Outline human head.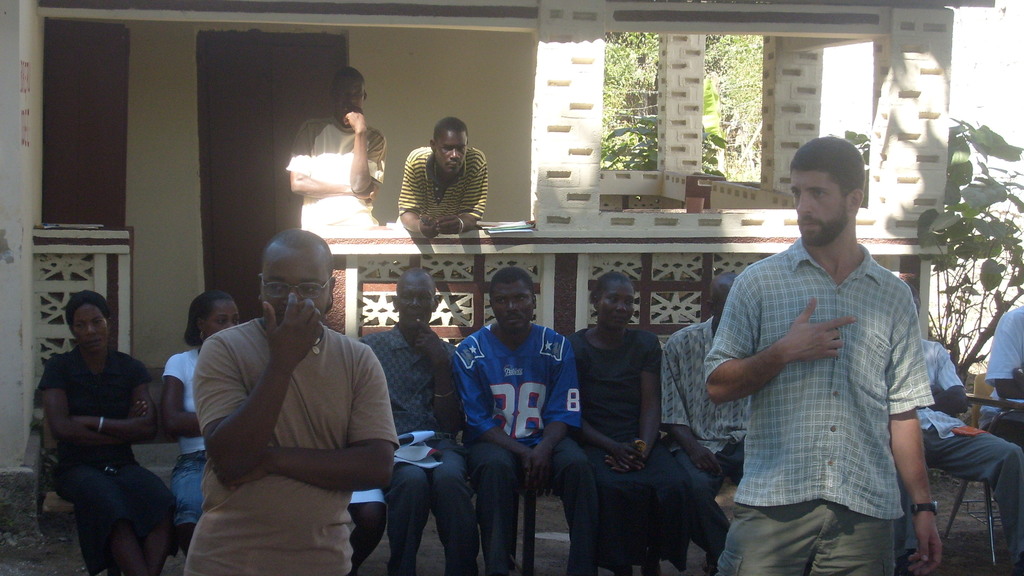
Outline: [left=429, top=117, right=468, bottom=178].
